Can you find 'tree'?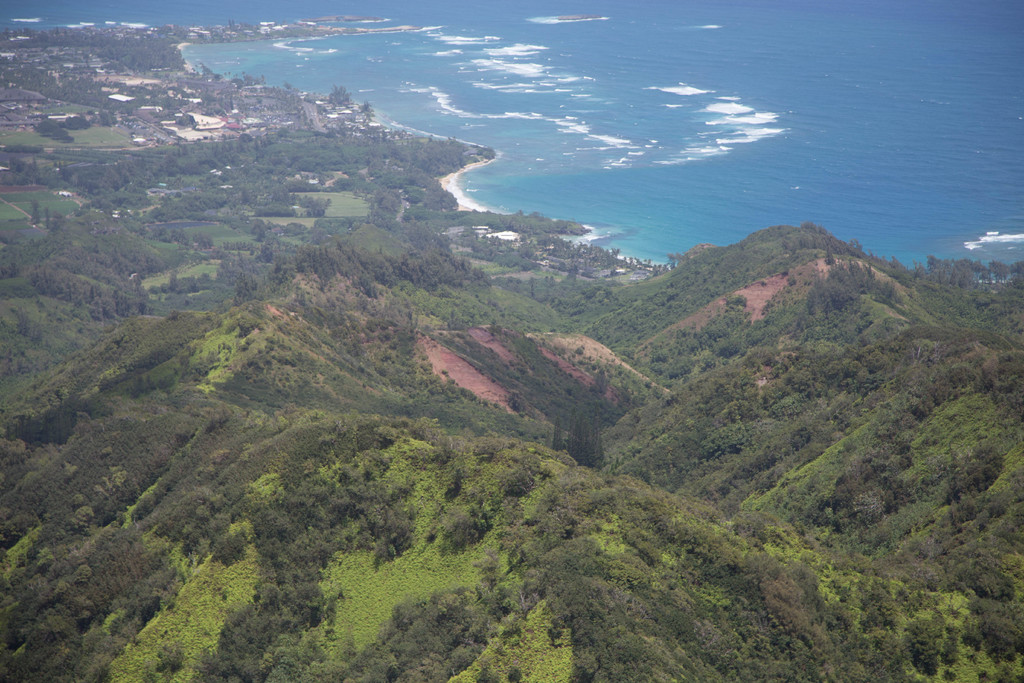
Yes, bounding box: (x1=980, y1=272, x2=988, y2=285).
